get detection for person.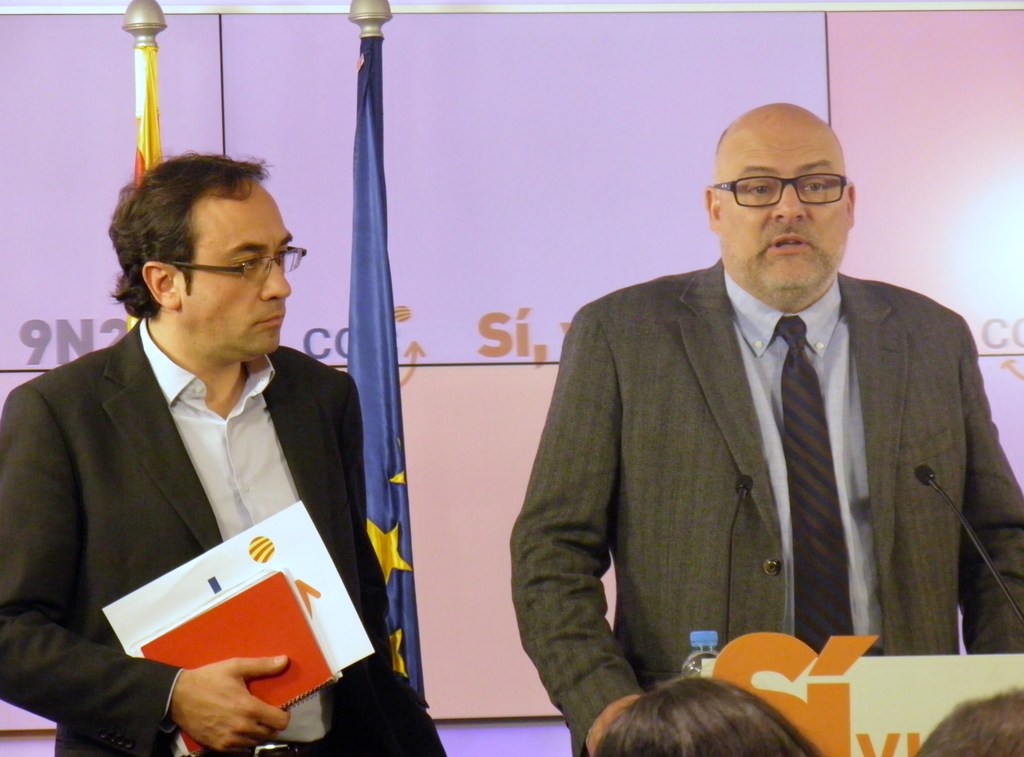
Detection: detection(31, 152, 385, 756).
